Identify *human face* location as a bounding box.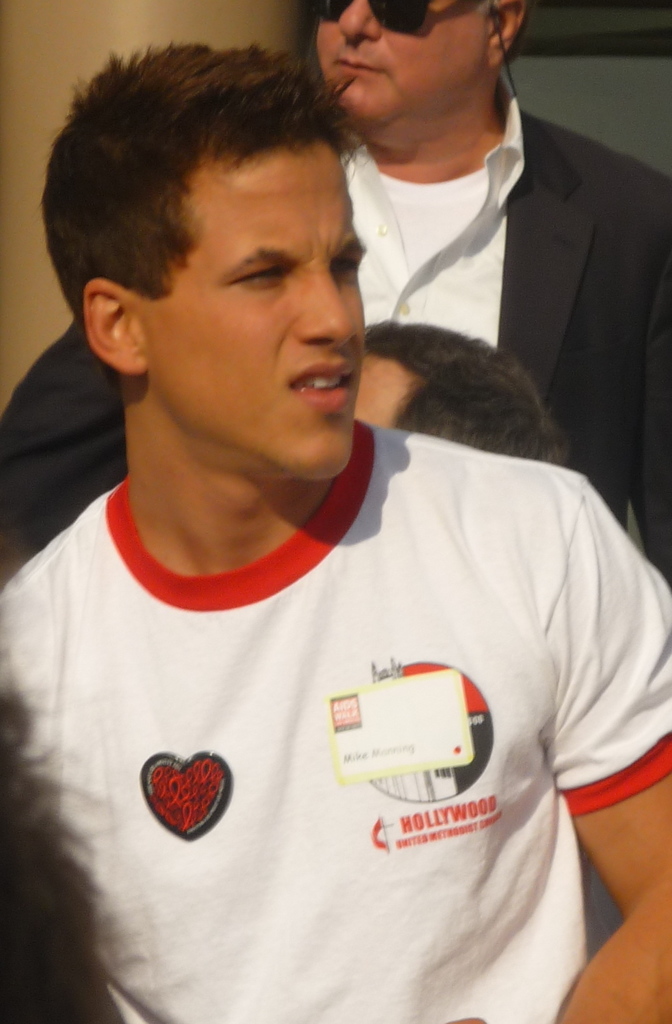
145, 145, 367, 484.
